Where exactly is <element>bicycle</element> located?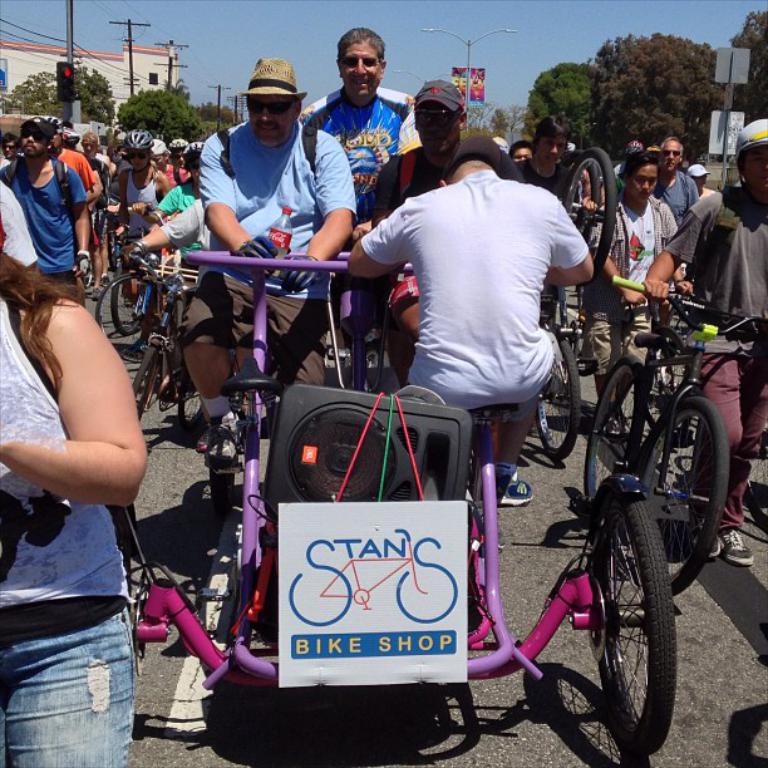
Its bounding box is [x1=93, y1=203, x2=186, y2=365].
